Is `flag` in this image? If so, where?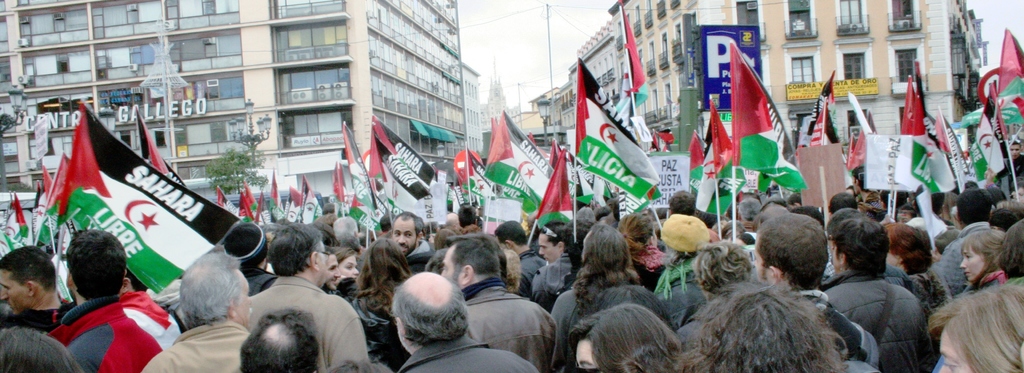
Yes, at region(617, 12, 657, 118).
